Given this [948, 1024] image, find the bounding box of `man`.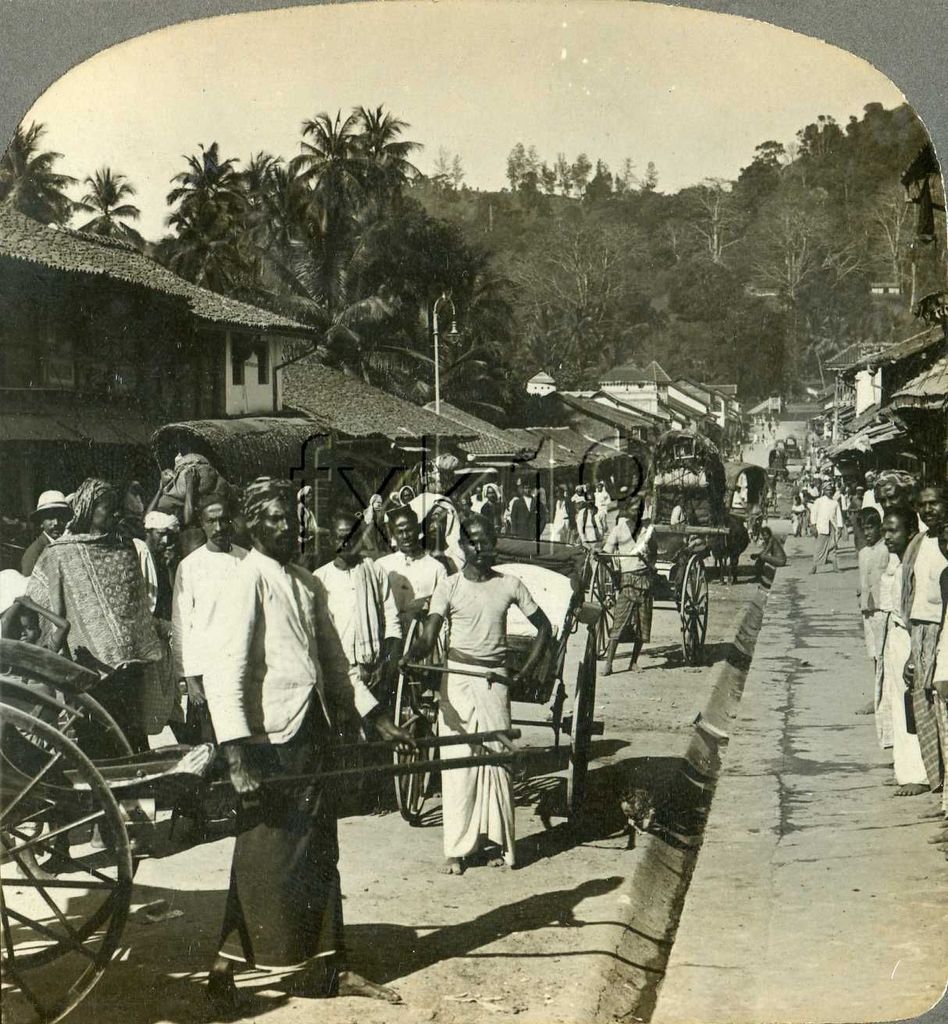
Rect(362, 501, 437, 713).
